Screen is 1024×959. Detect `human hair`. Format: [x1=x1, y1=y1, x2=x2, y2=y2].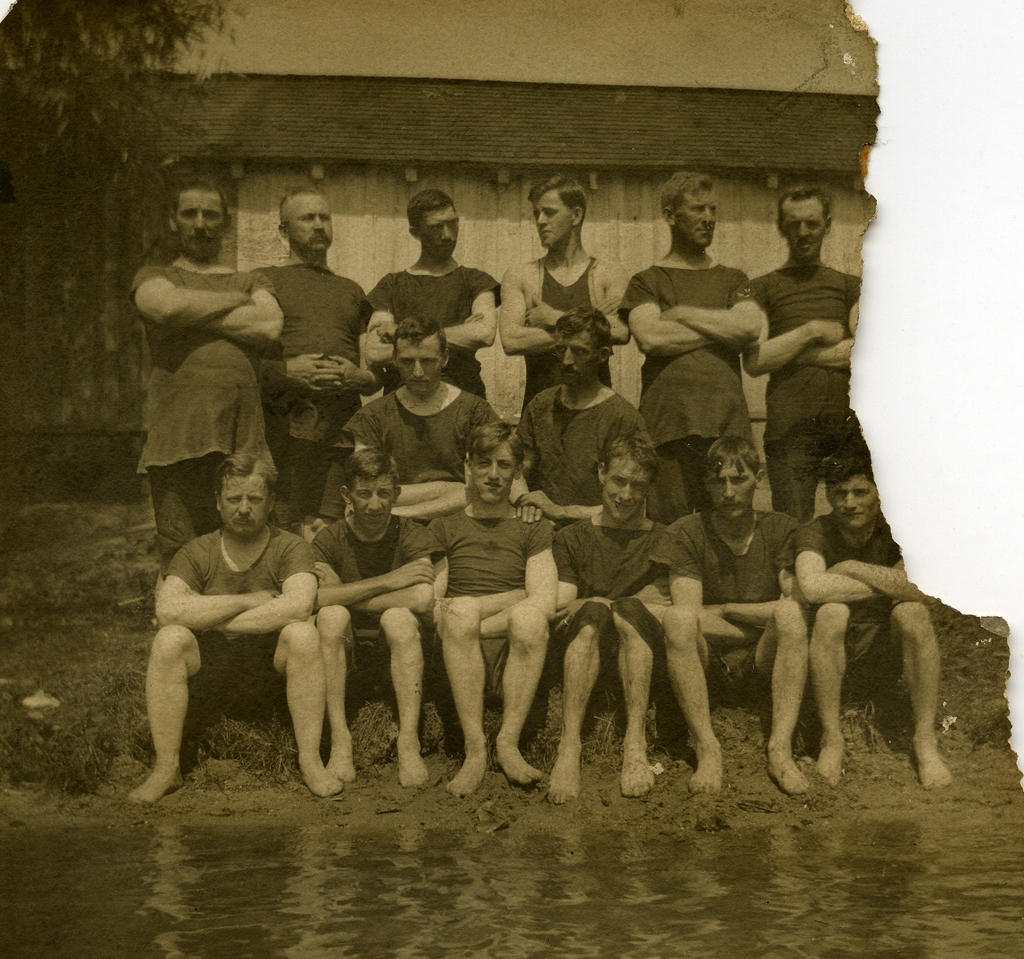
[x1=527, y1=177, x2=586, y2=225].
